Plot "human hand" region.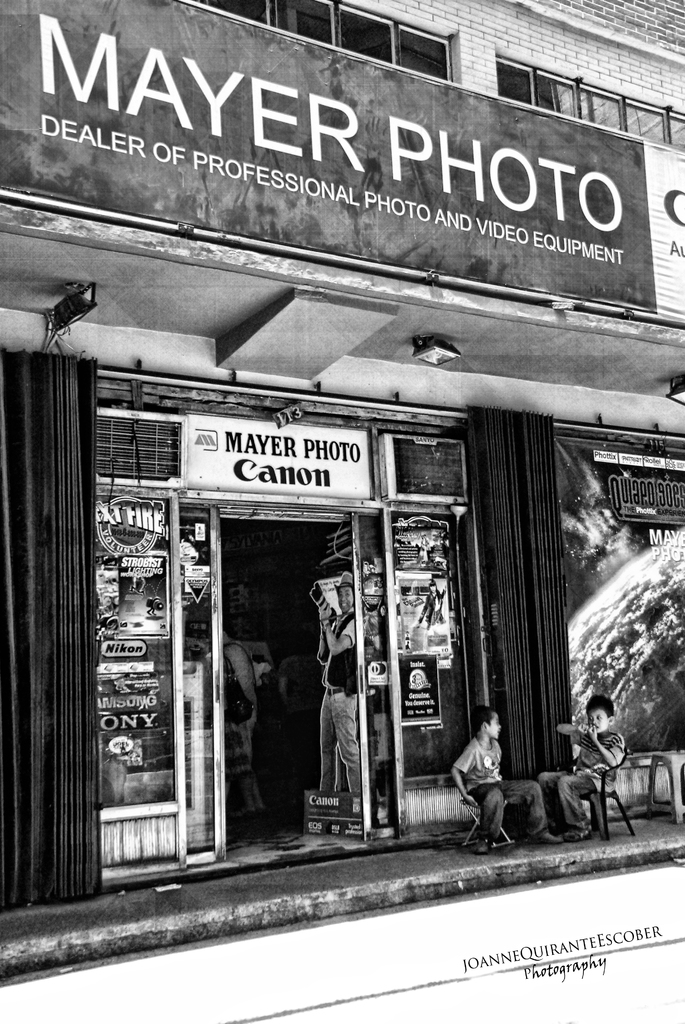
Plotted at <box>317,605,335,620</box>.
